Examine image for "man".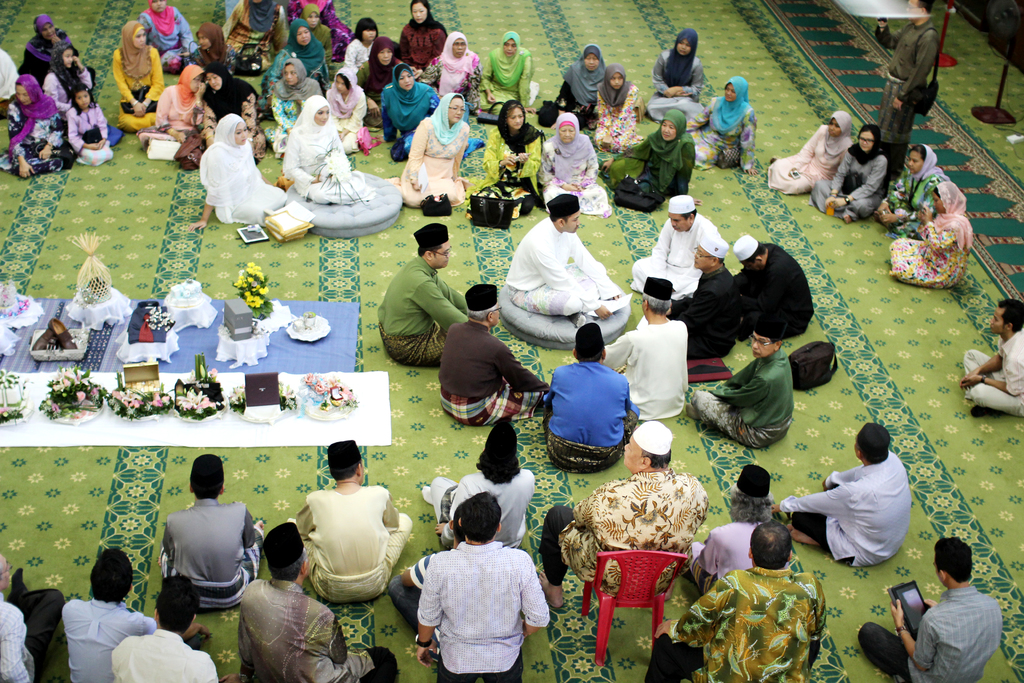
Examination result: bbox=[221, 521, 399, 682].
